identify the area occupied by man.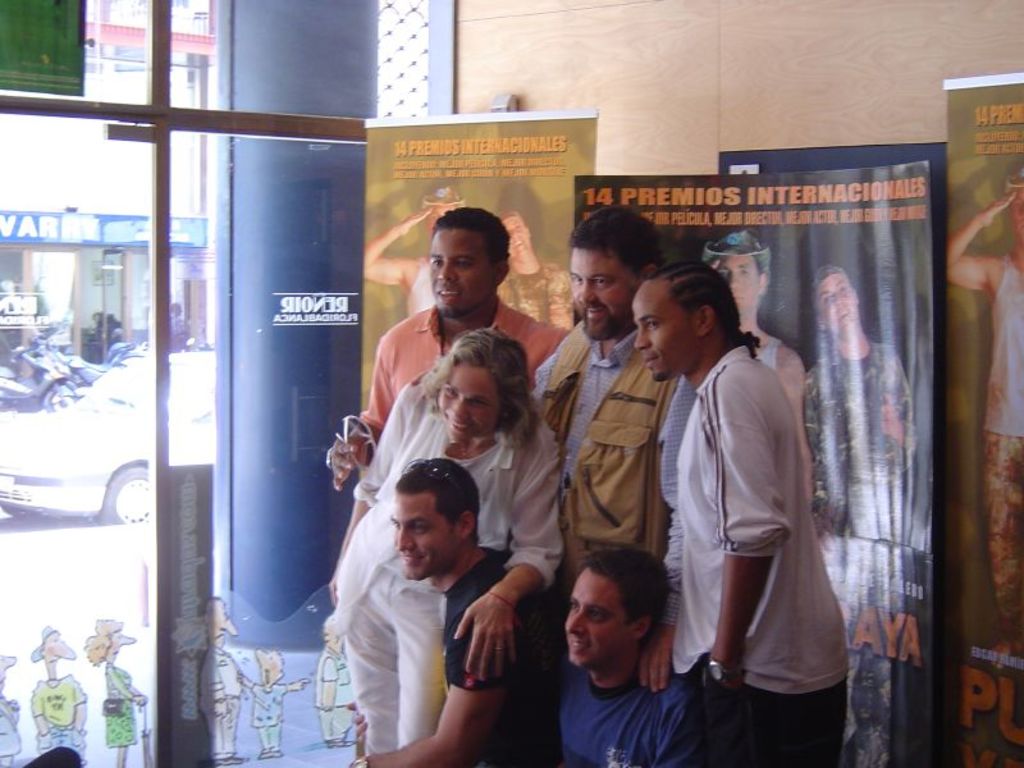
Area: 315:613:361:749.
